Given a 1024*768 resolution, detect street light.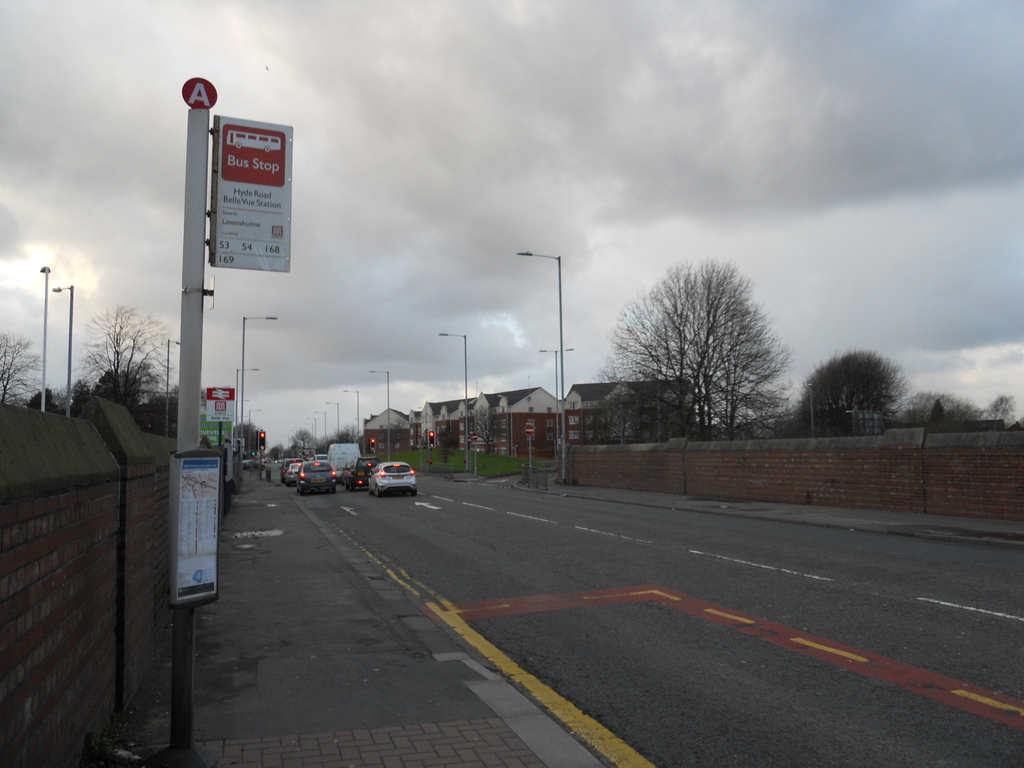
locate(517, 246, 569, 482).
